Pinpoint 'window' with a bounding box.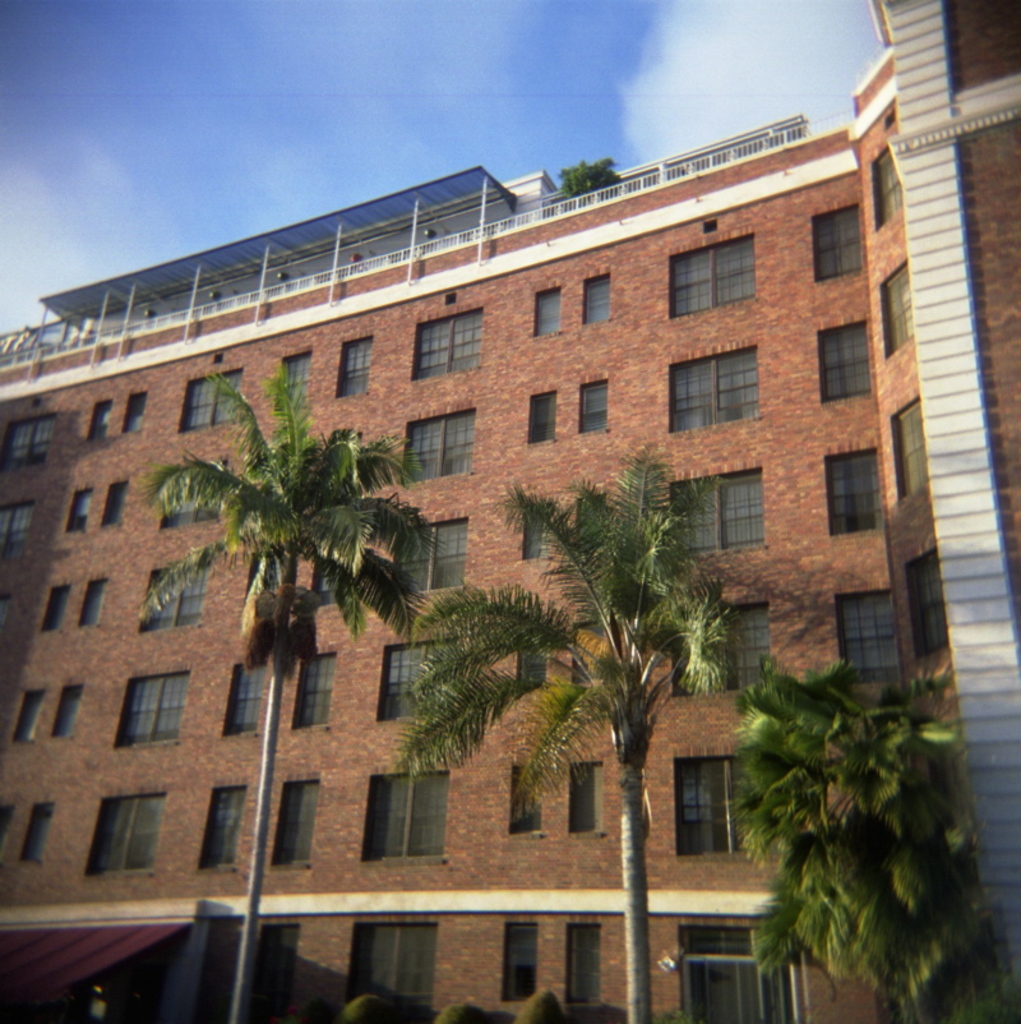
{"x1": 389, "y1": 400, "x2": 485, "y2": 484}.
